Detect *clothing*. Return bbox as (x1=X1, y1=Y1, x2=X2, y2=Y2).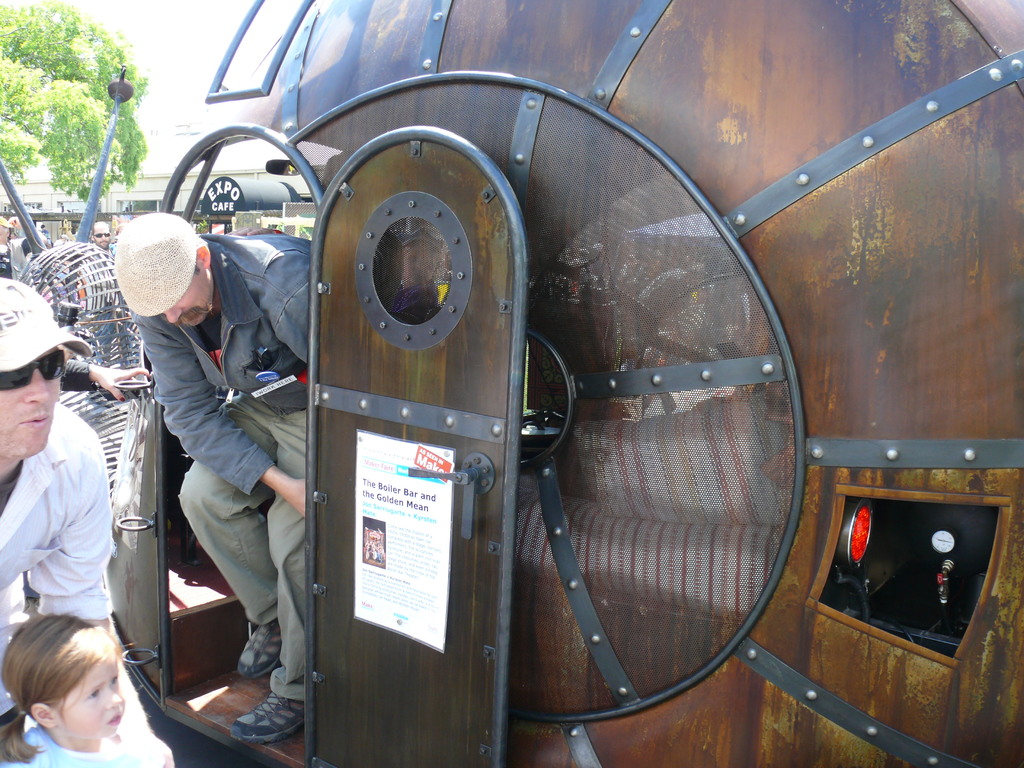
(x1=90, y1=243, x2=138, y2=369).
